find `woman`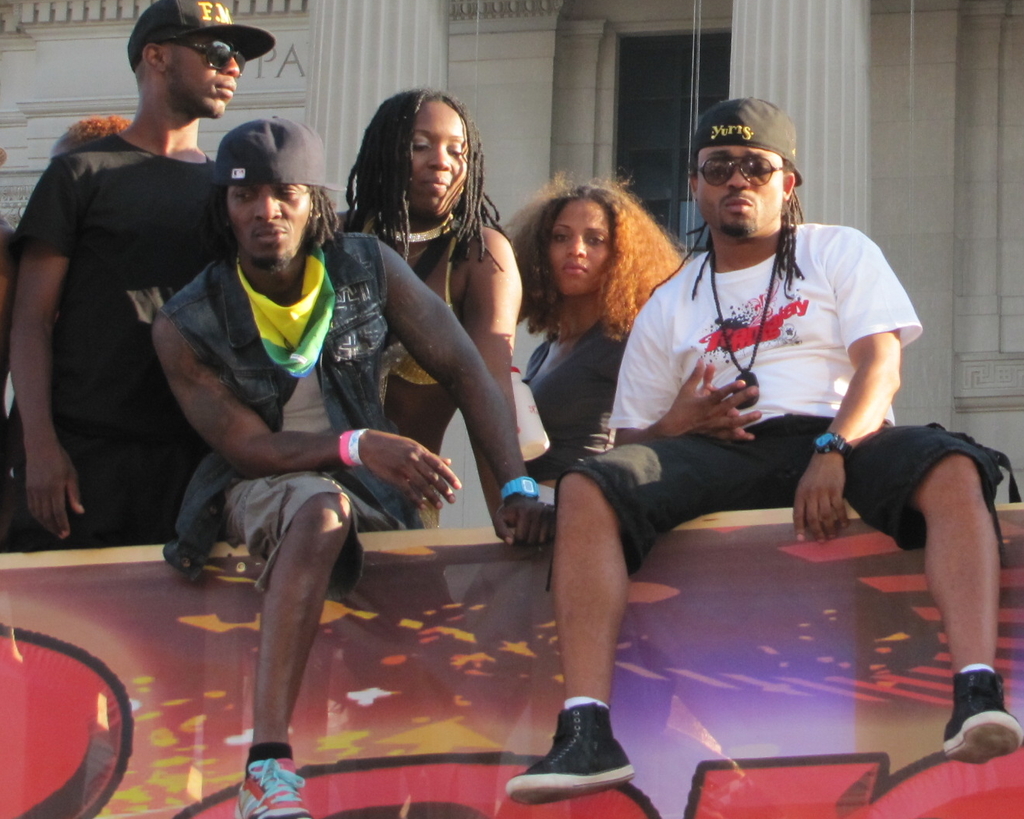
{"x1": 507, "y1": 177, "x2": 692, "y2": 529}
